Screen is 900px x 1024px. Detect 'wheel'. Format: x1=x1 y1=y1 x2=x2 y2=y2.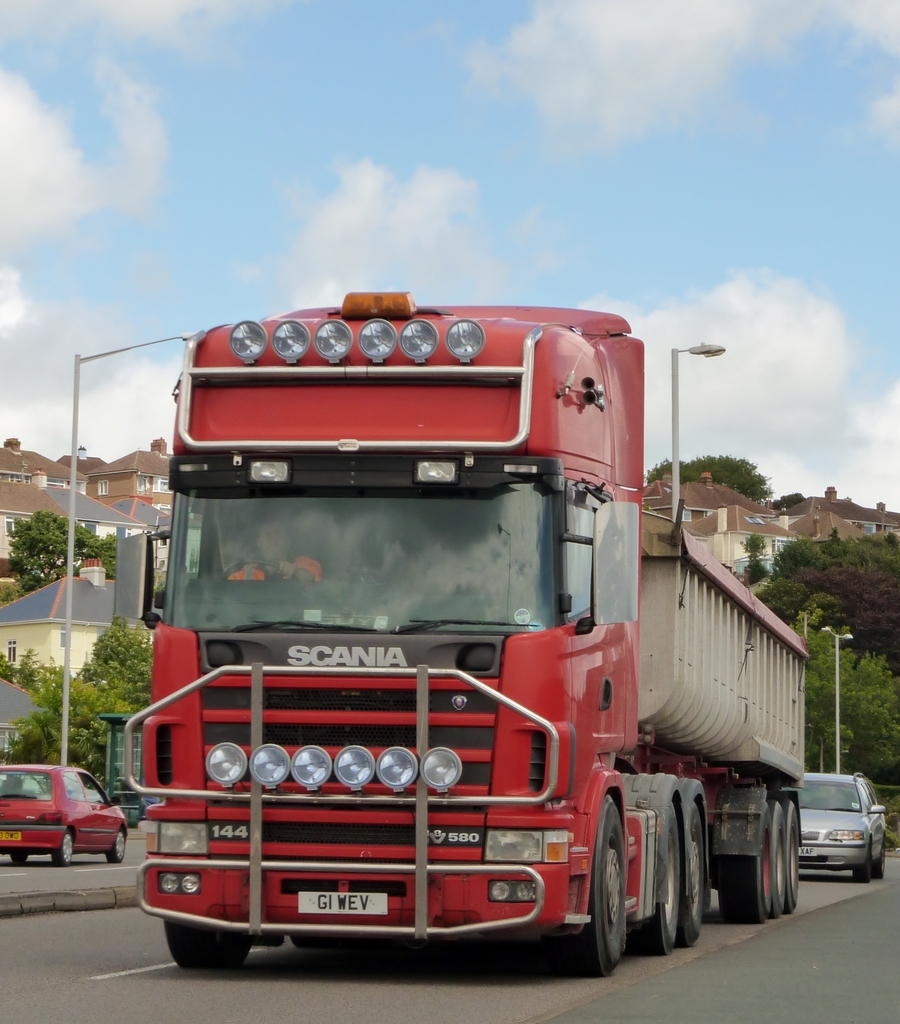
x1=107 y1=830 x2=126 y2=863.
